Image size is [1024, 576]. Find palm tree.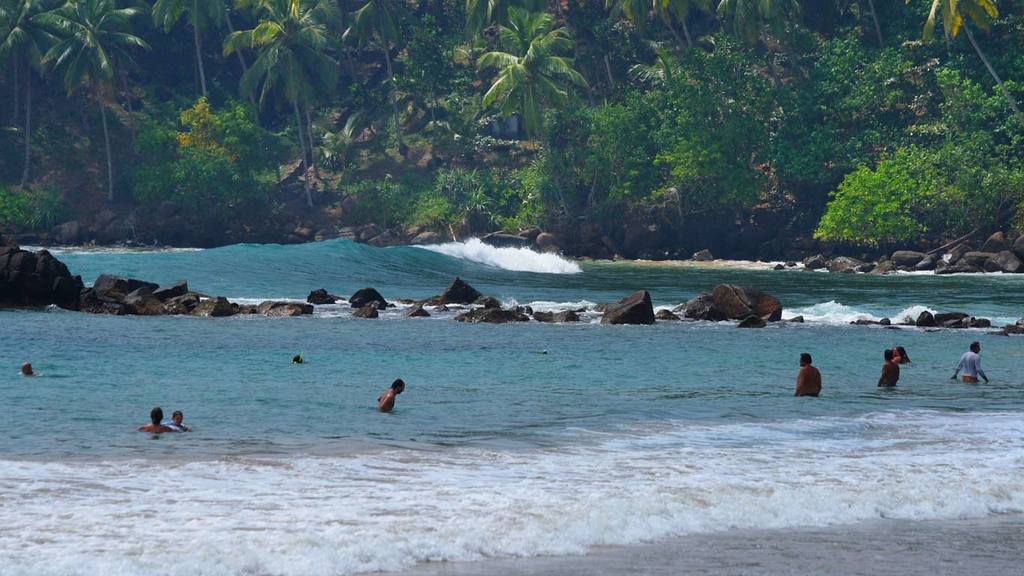
[345,0,406,161].
